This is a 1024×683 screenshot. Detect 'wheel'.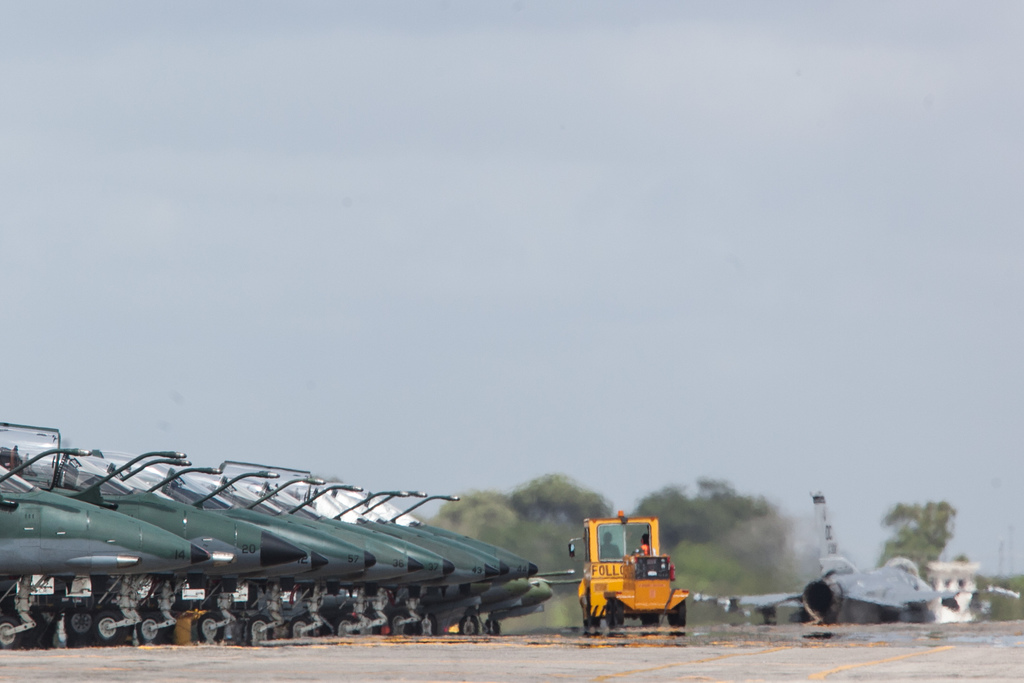
select_region(68, 613, 92, 632).
